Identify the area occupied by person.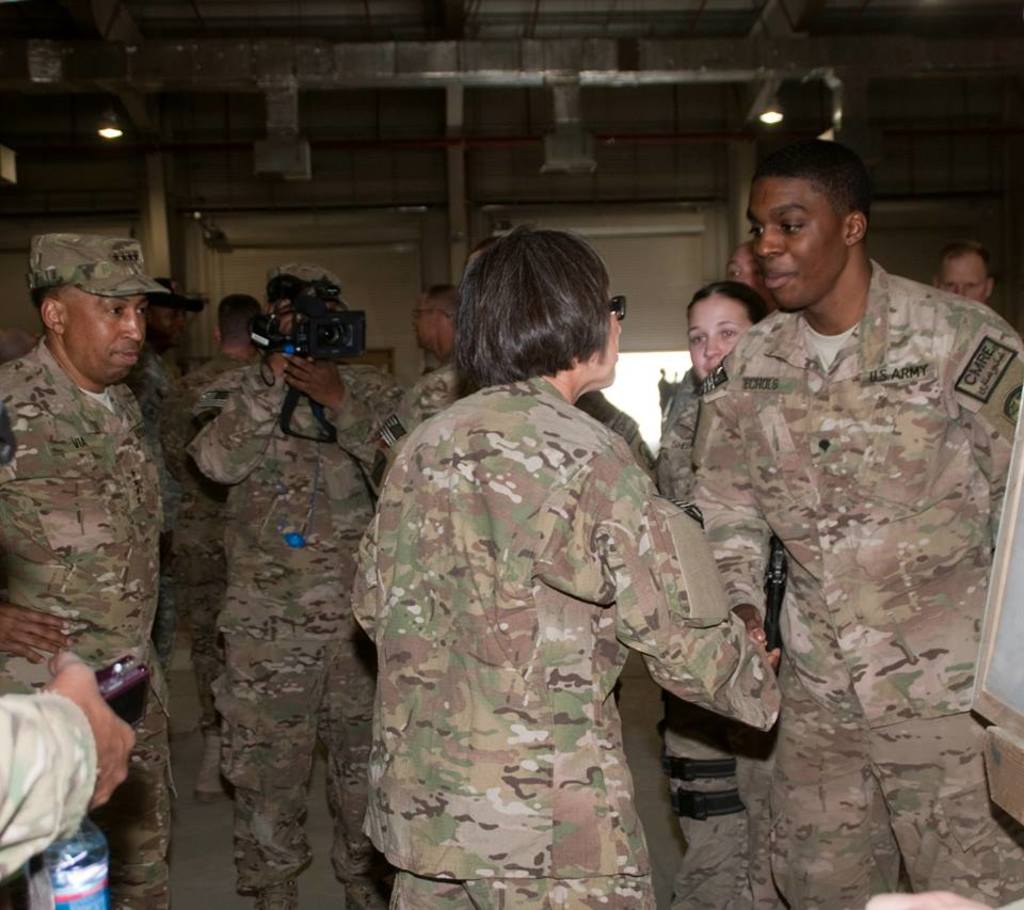
Area: <region>0, 644, 133, 898</region>.
